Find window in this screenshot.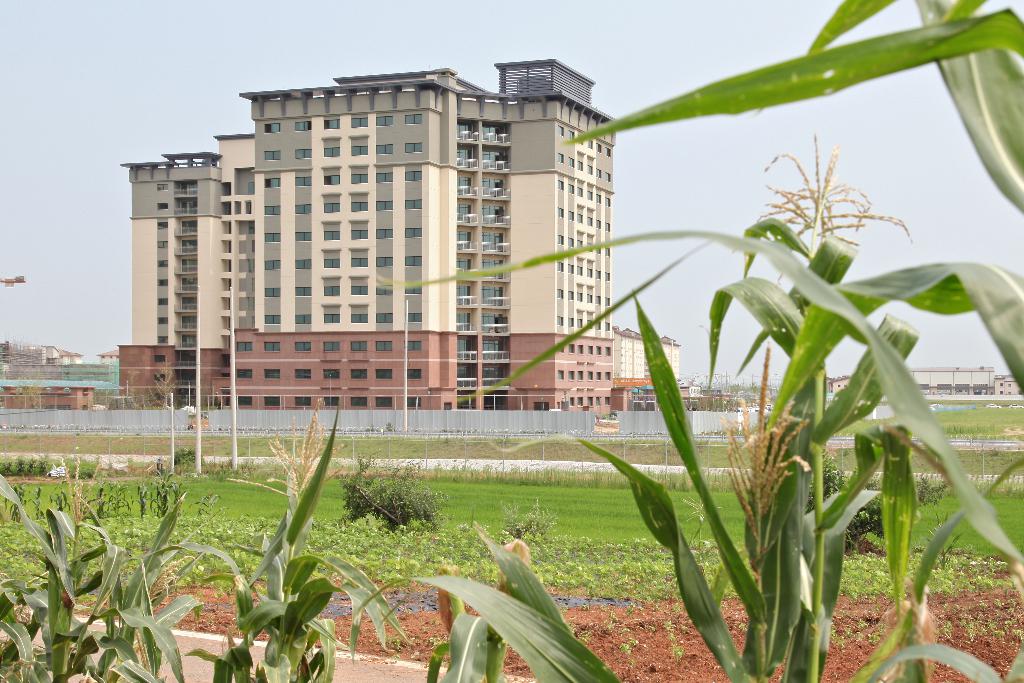
The bounding box for window is select_region(605, 174, 611, 183).
